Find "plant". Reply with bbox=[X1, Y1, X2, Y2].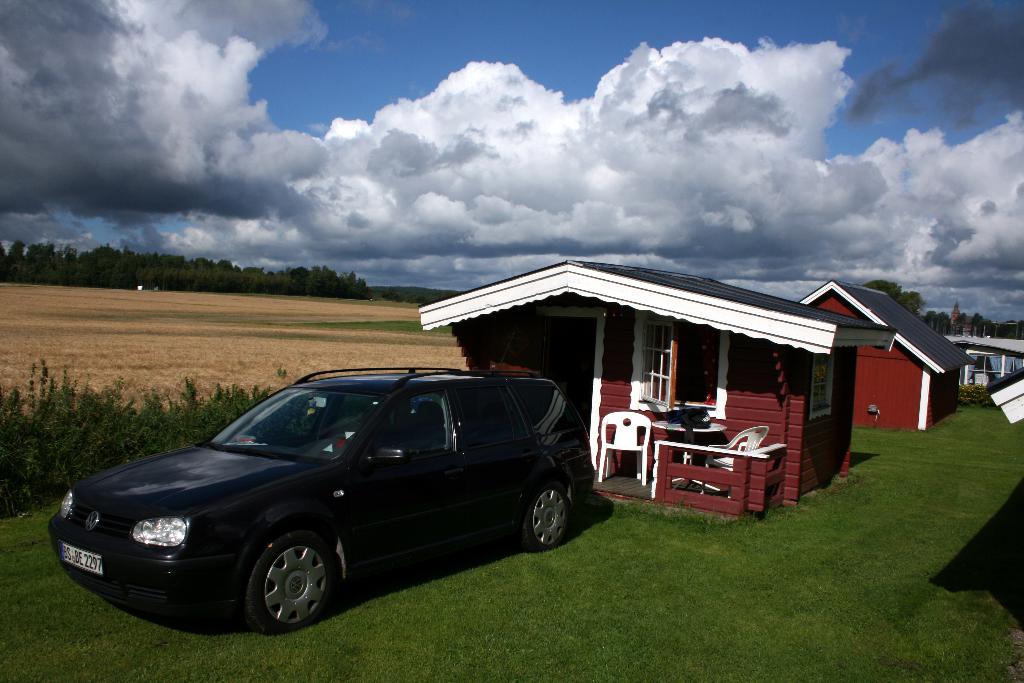
bbox=[956, 381, 1004, 413].
